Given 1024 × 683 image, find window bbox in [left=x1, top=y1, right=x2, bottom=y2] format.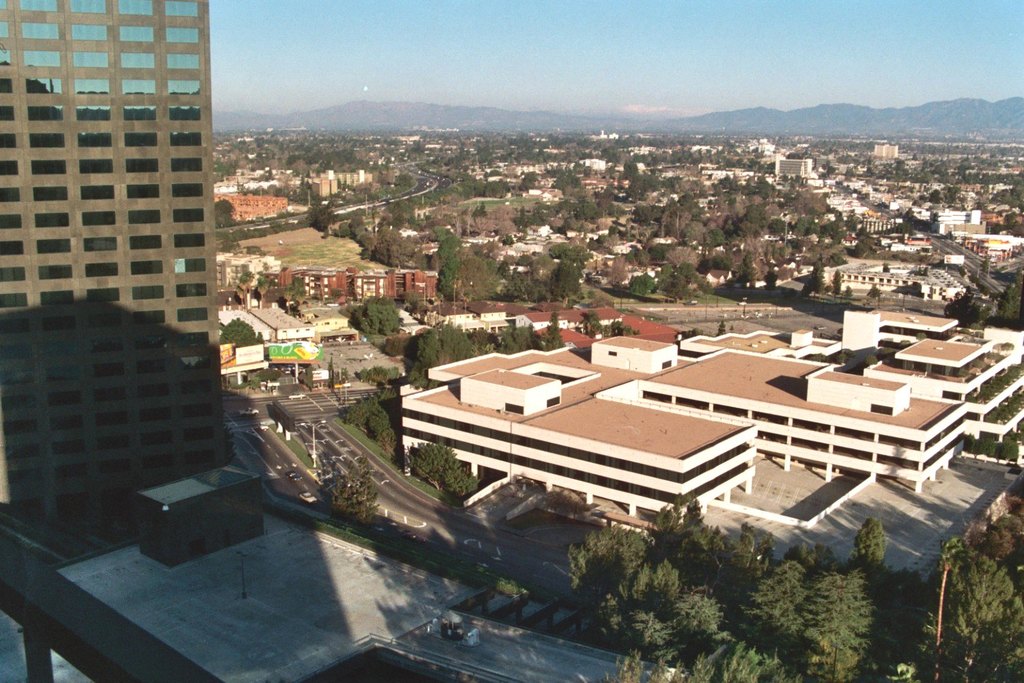
[left=118, top=0, right=153, bottom=16].
